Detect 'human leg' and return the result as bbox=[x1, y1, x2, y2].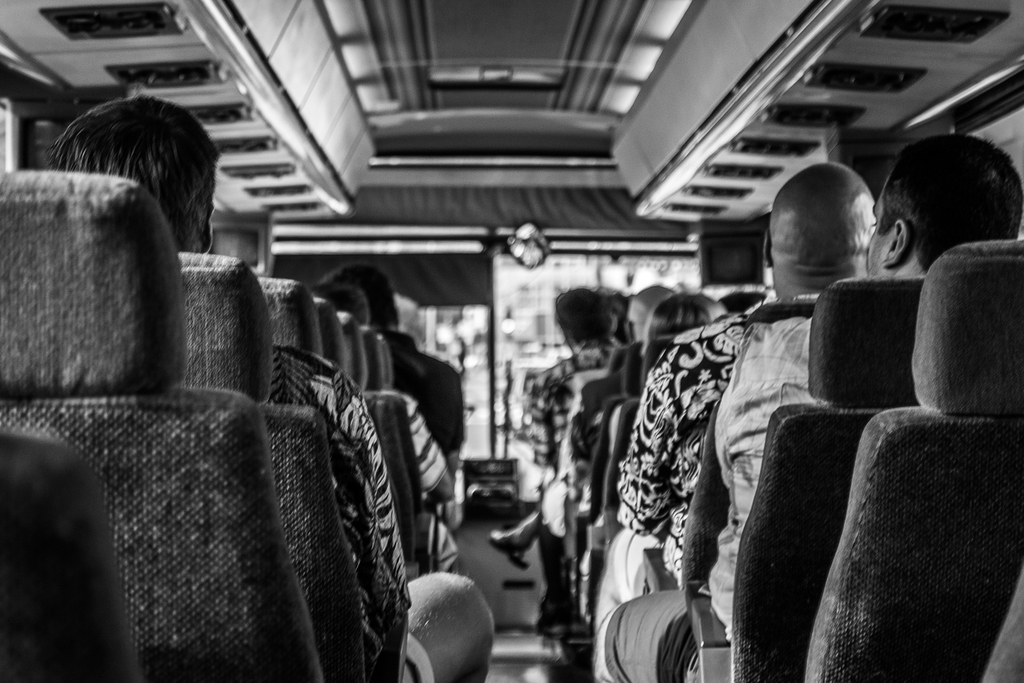
bbox=[595, 589, 702, 682].
